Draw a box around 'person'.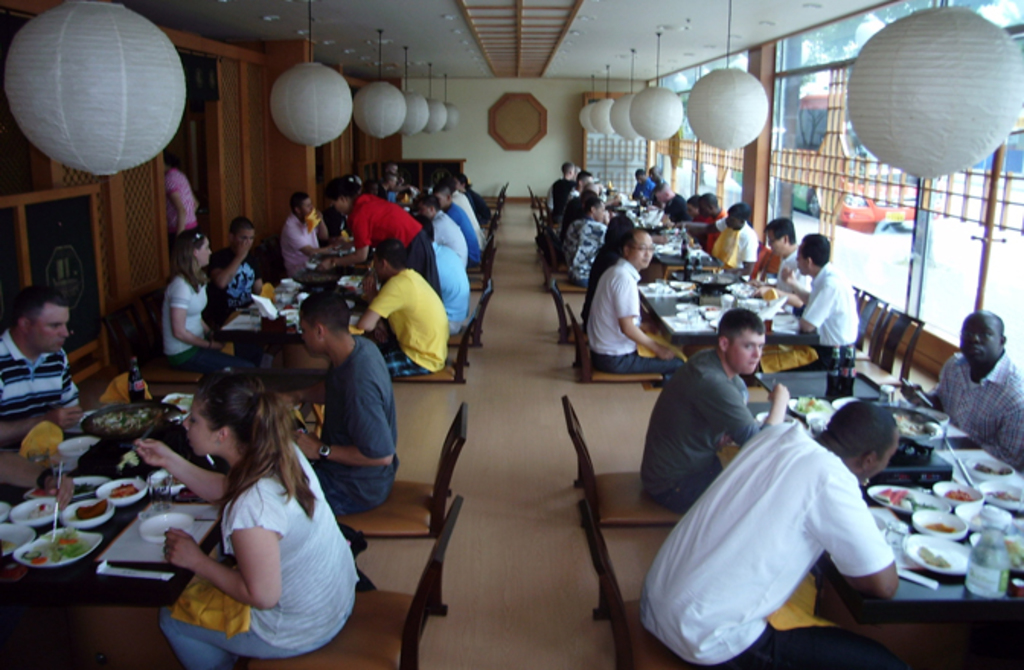
Rect(405, 209, 472, 332).
